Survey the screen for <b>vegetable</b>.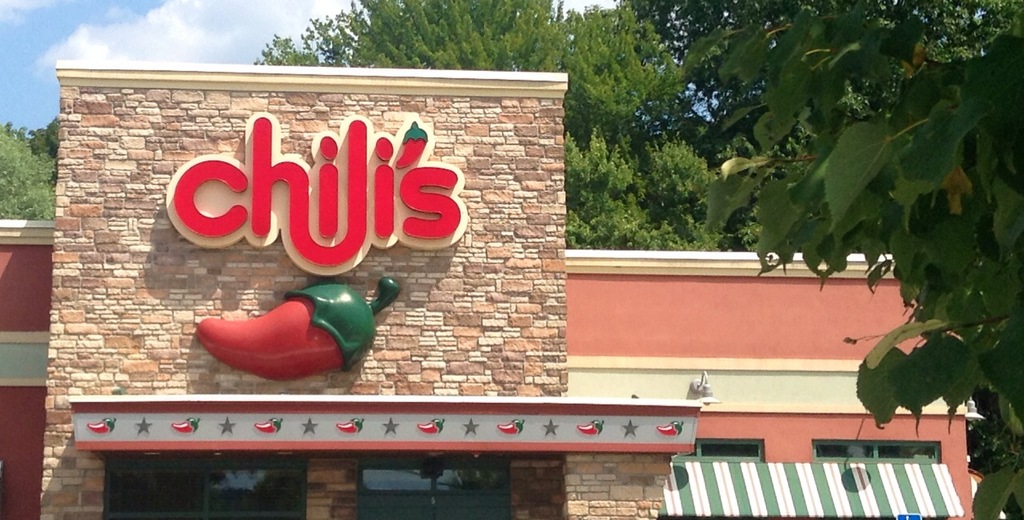
Survey found: box(196, 276, 401, 380).
